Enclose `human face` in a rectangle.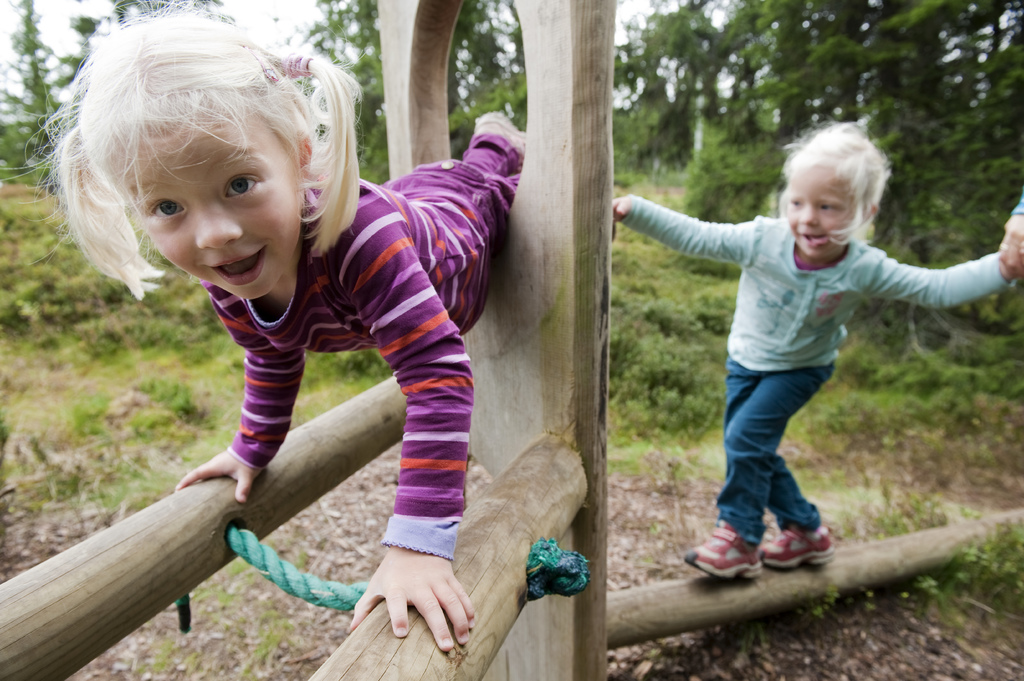
rect(780, 164, 855, 253).
